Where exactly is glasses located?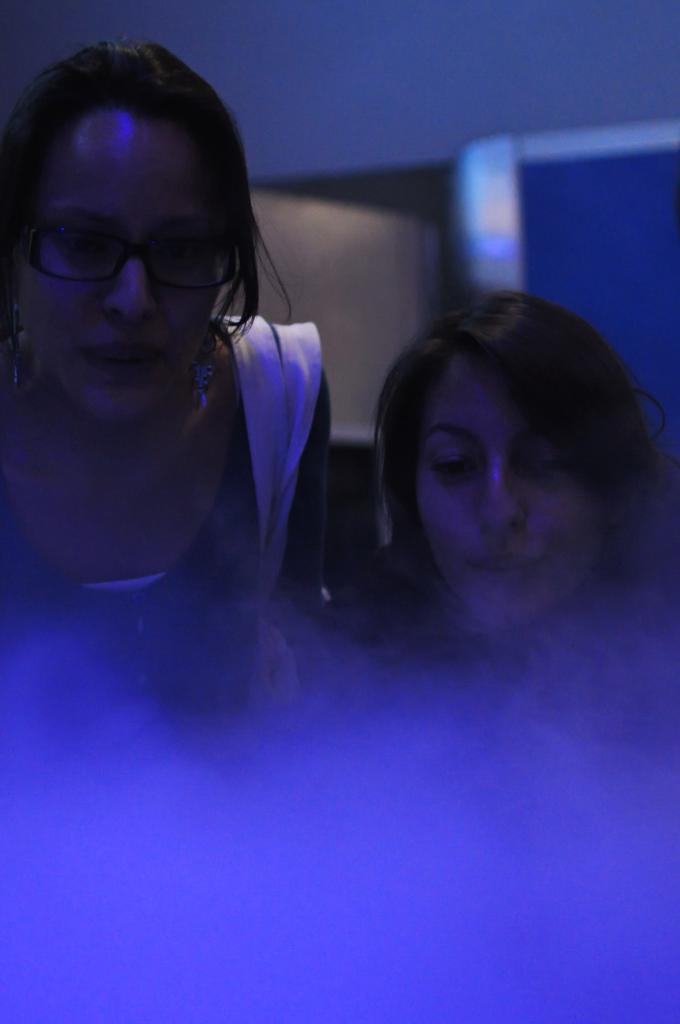
Its bounding box is detection(5, 205, 248, 298).
